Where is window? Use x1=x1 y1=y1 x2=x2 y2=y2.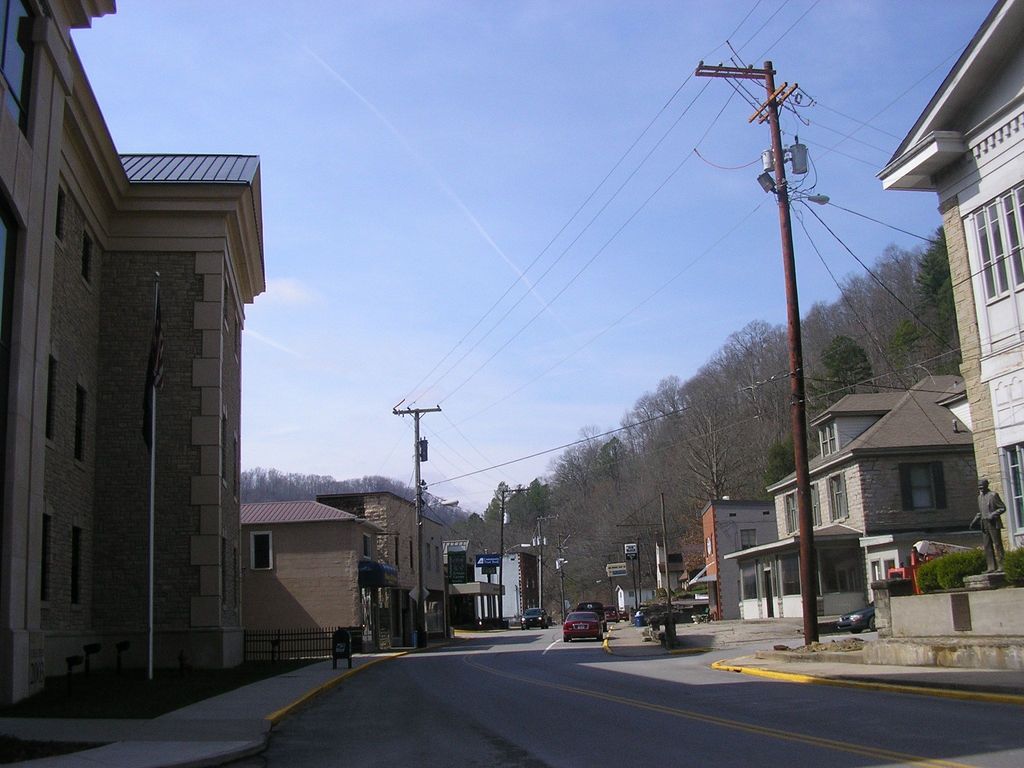
x1=253 y1=529 x2=273 y2=569.
